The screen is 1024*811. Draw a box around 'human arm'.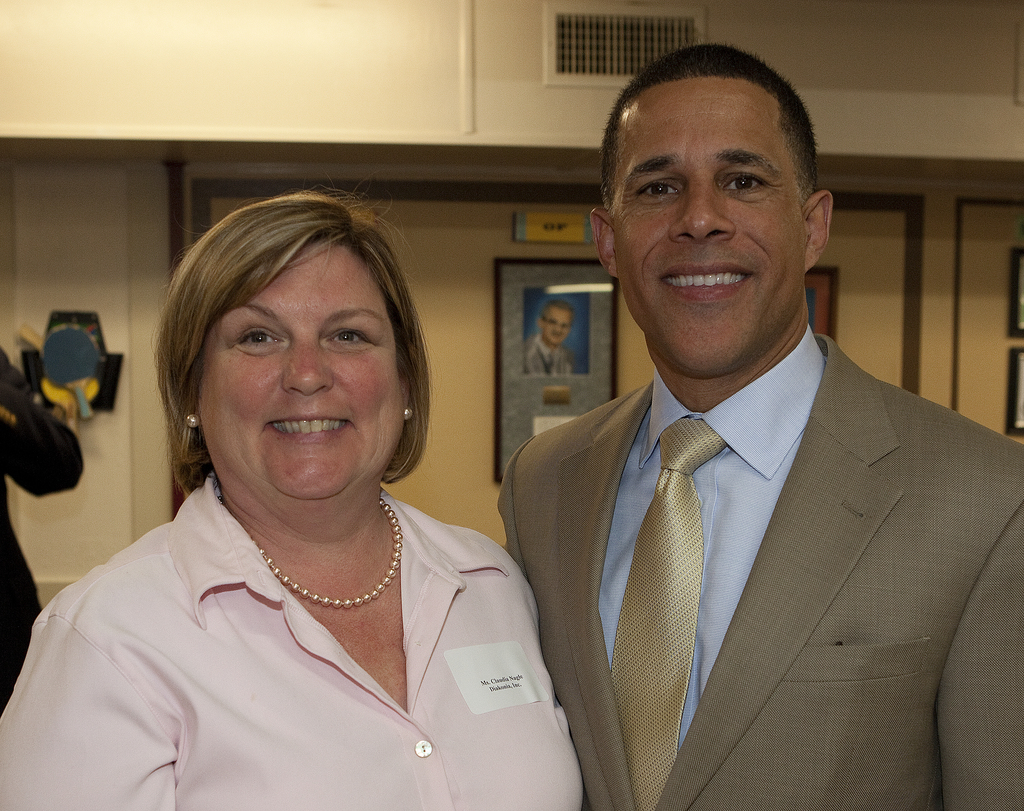
box=[0, 348, 85, 501].
